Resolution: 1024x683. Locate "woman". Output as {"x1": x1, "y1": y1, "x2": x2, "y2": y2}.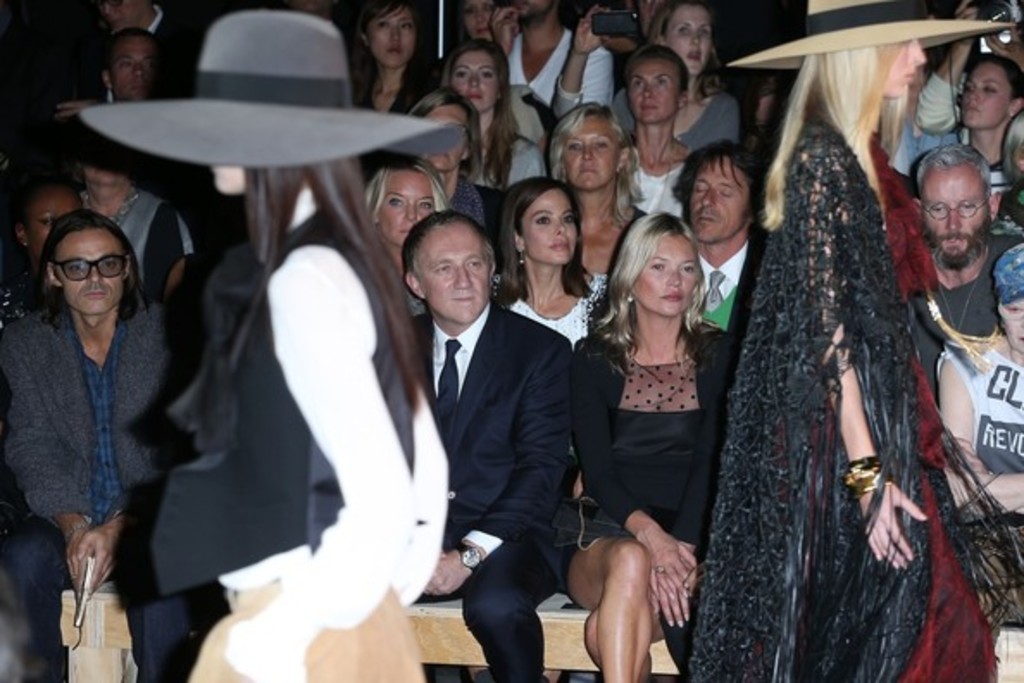
{"x1": 0, "y1": 176, "x2": 86, "y2": 336}.
